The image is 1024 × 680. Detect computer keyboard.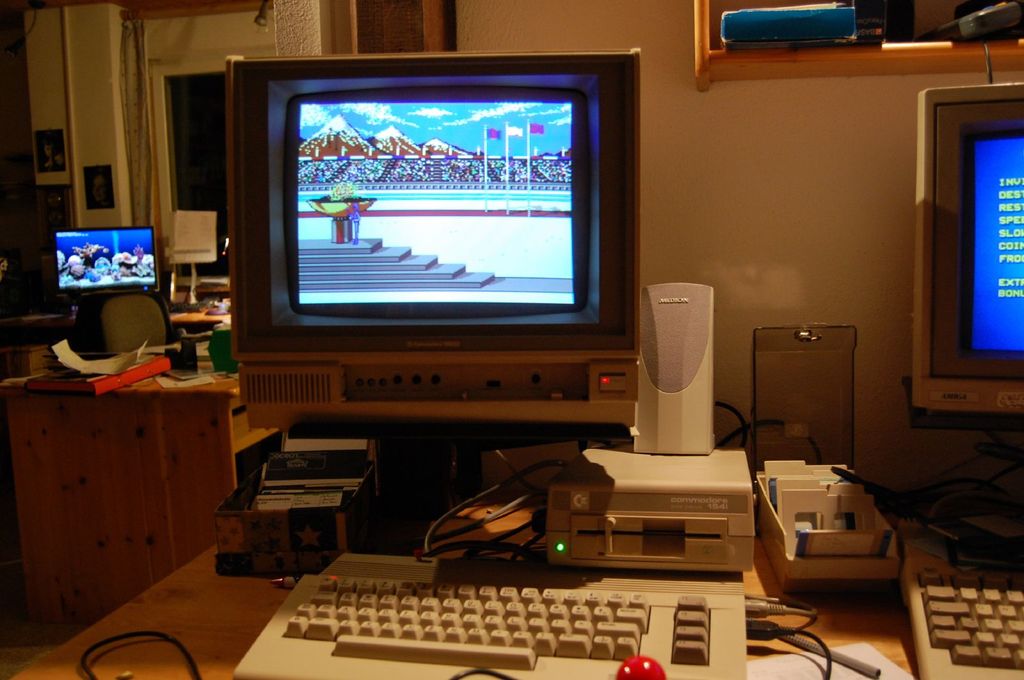
Detection: detection(229, 551, 748, 679).
